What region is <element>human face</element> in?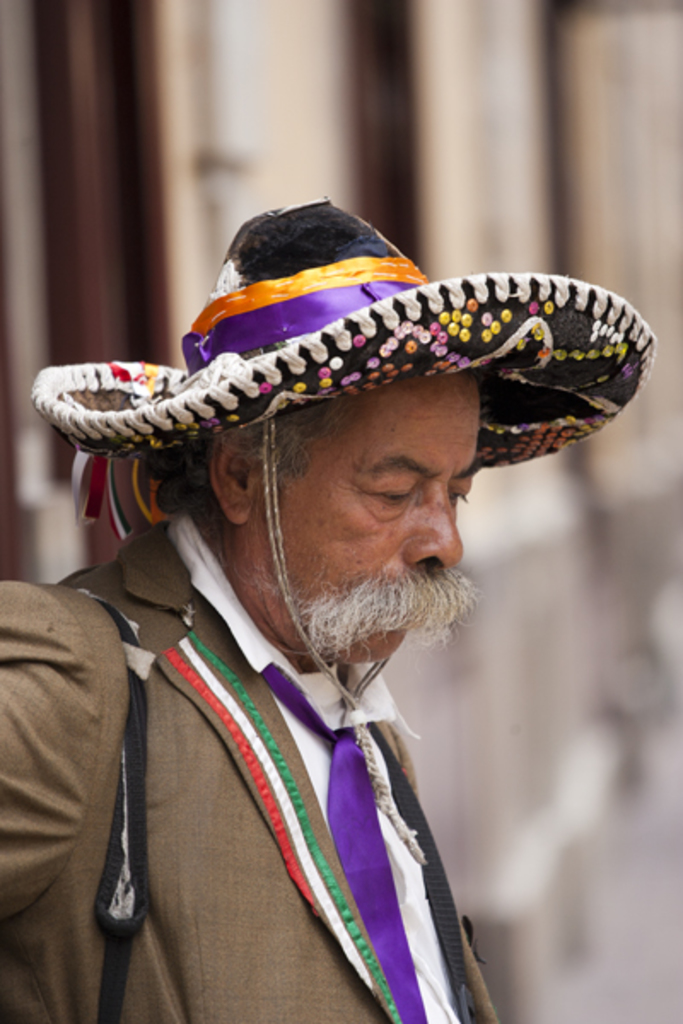
[249, 367, 483, 671].
